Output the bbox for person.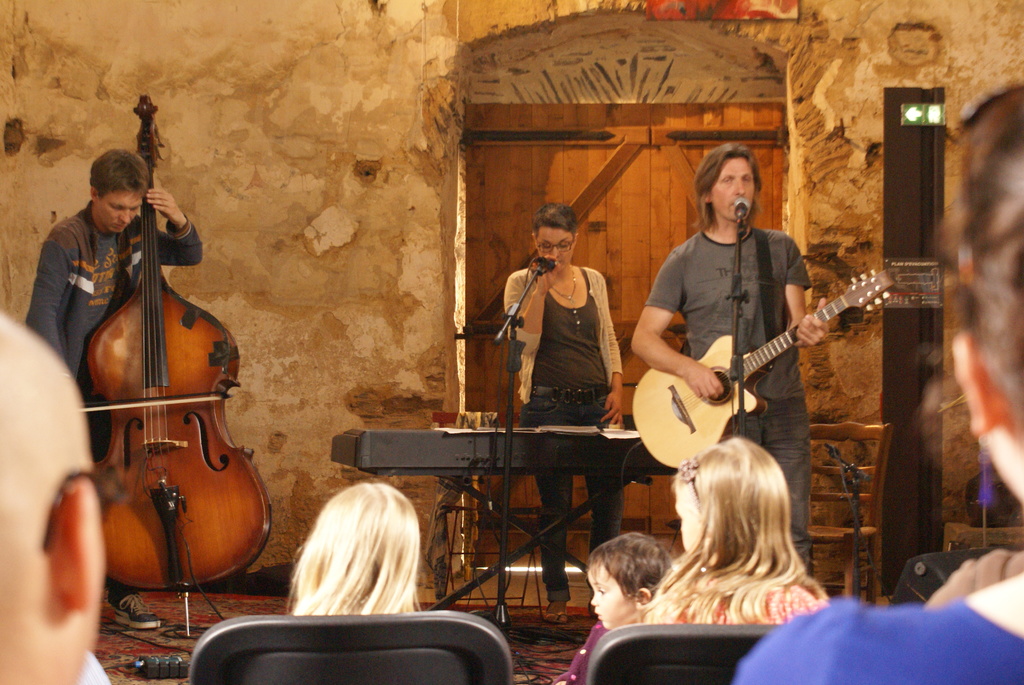
<region>0, 305, 118, 684</region>.
